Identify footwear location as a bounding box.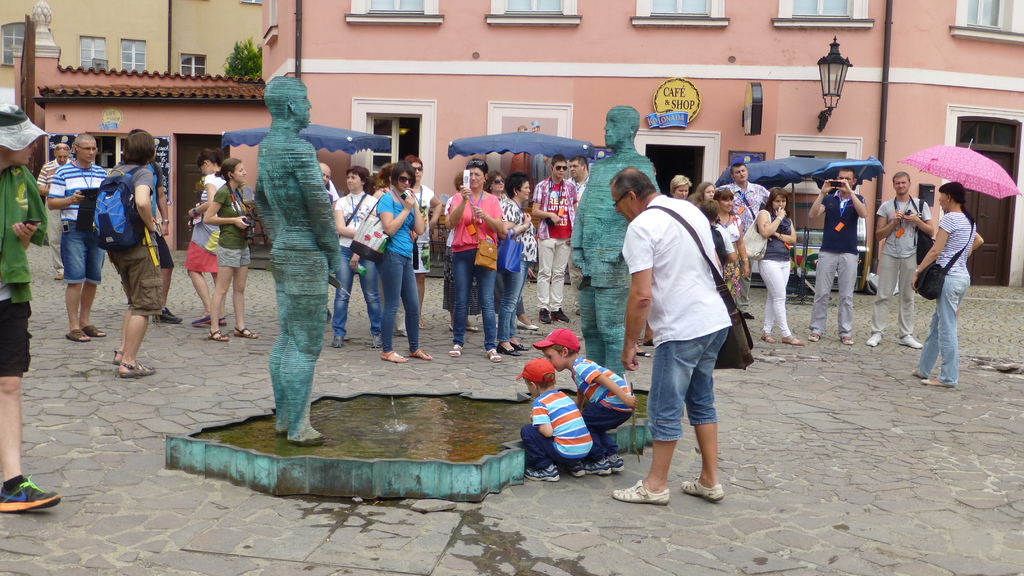
x1=866 y1=329 x2=887 y2=346.
